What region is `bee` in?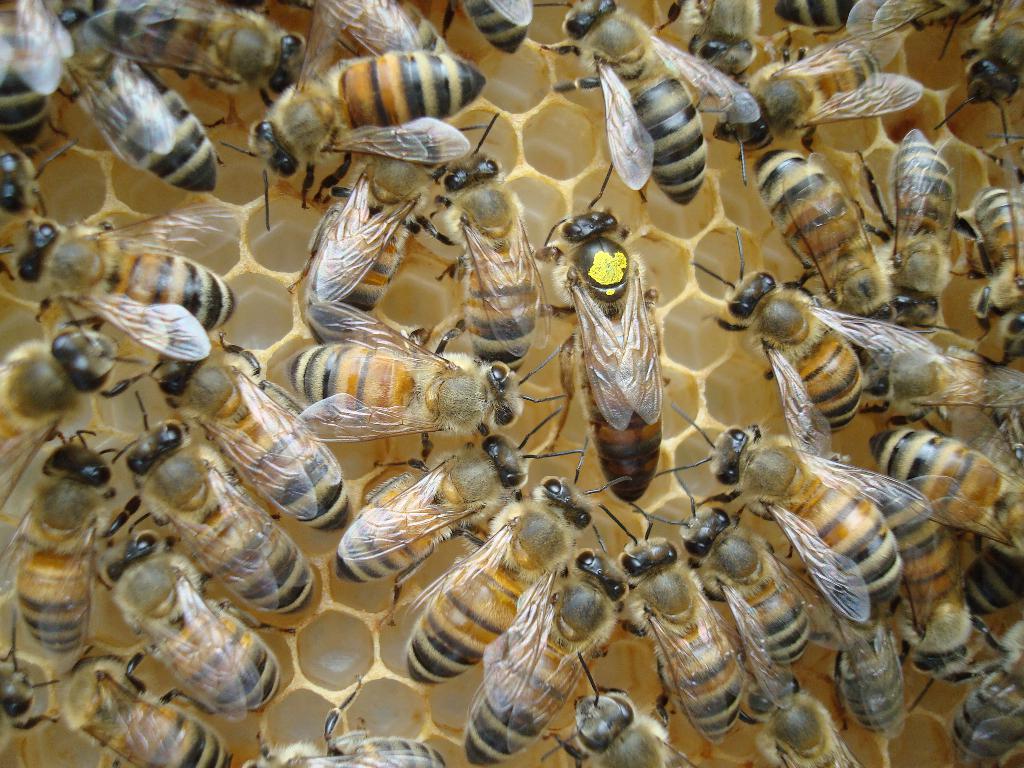
[931,177,1023,380].
